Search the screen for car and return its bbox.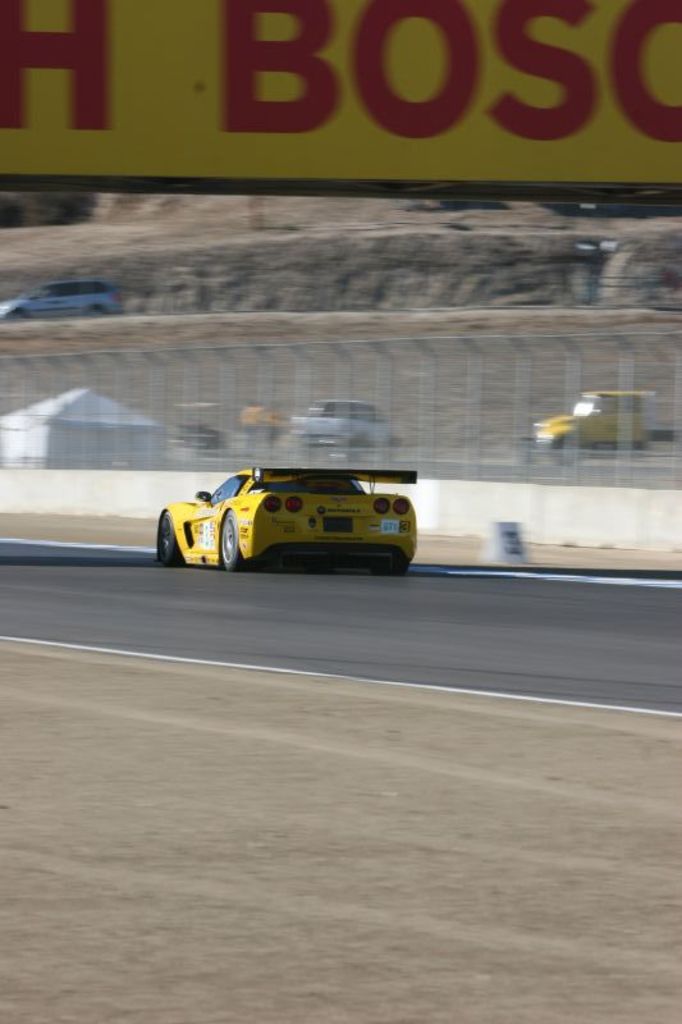
Found: {"left": 156, "top": 443, "right": 427, "bottom": 581}.
